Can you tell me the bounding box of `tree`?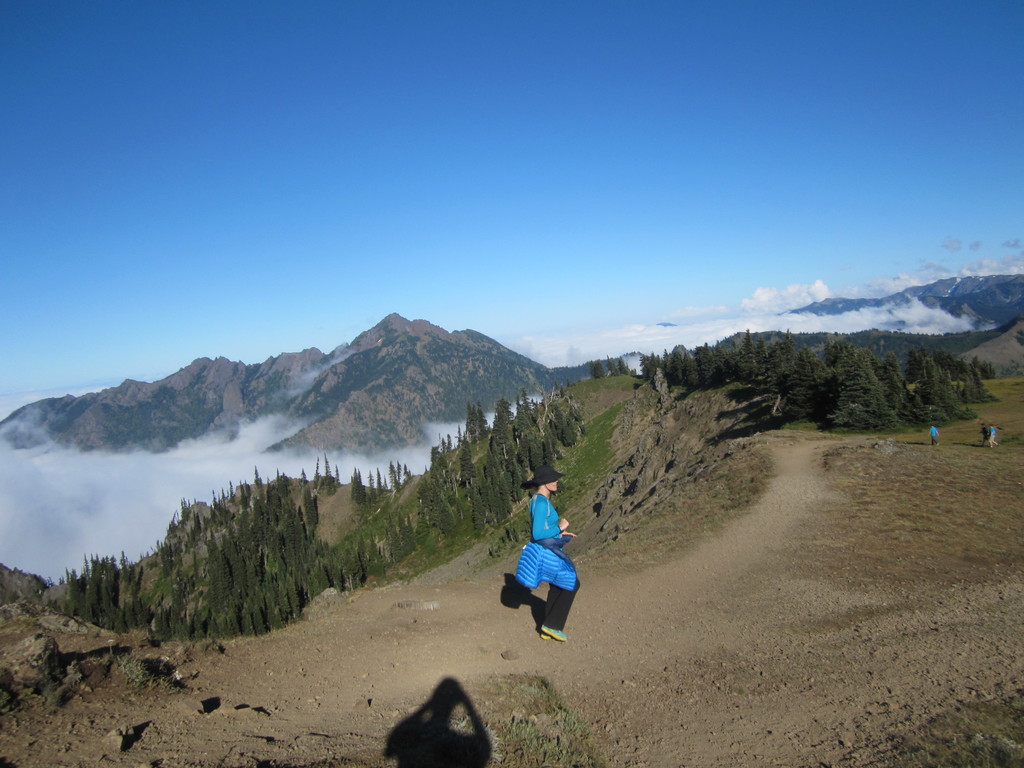
264:530:298:614.
